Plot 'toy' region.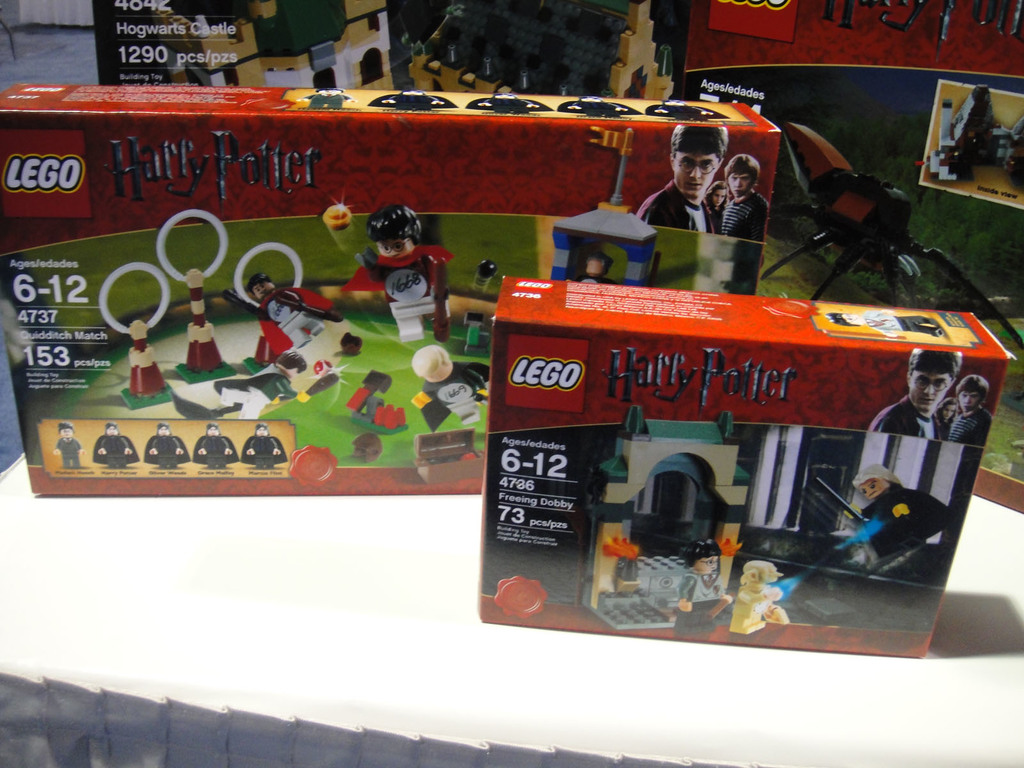
Plotted at <bbox>346, 216, 446, 318</bbox>.
